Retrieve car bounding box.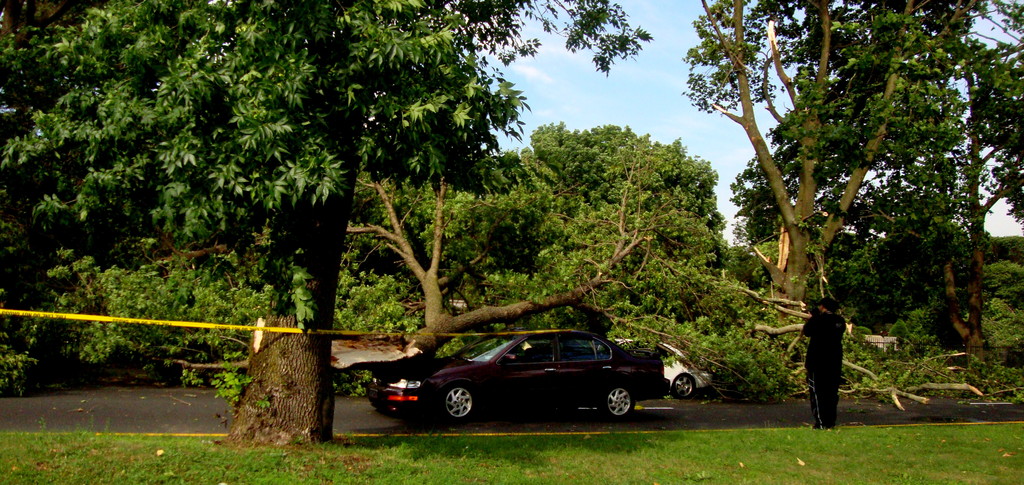
Bounding box: box(612, 342, 714, 402).
